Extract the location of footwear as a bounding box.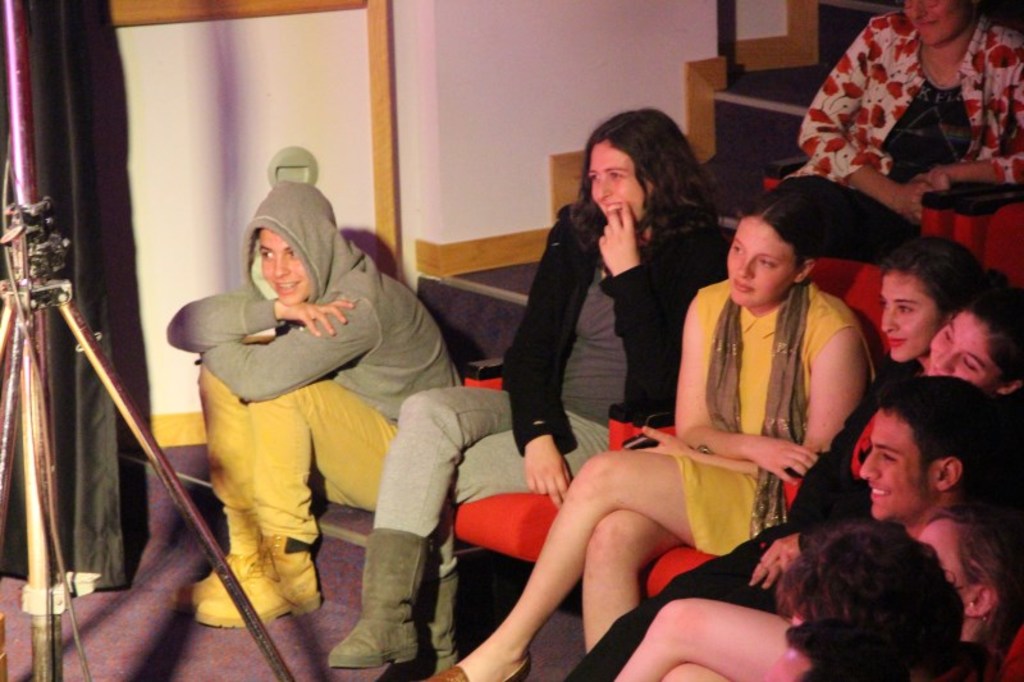
(403, 555, 463, 681).
